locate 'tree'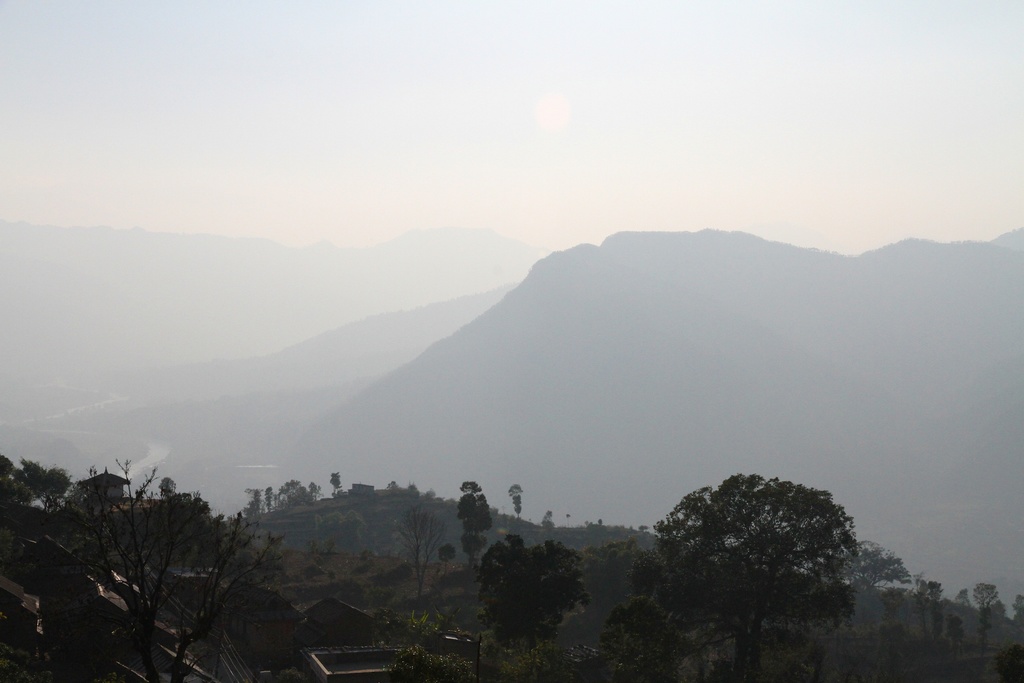
locate(508, 483, 526, 530)
